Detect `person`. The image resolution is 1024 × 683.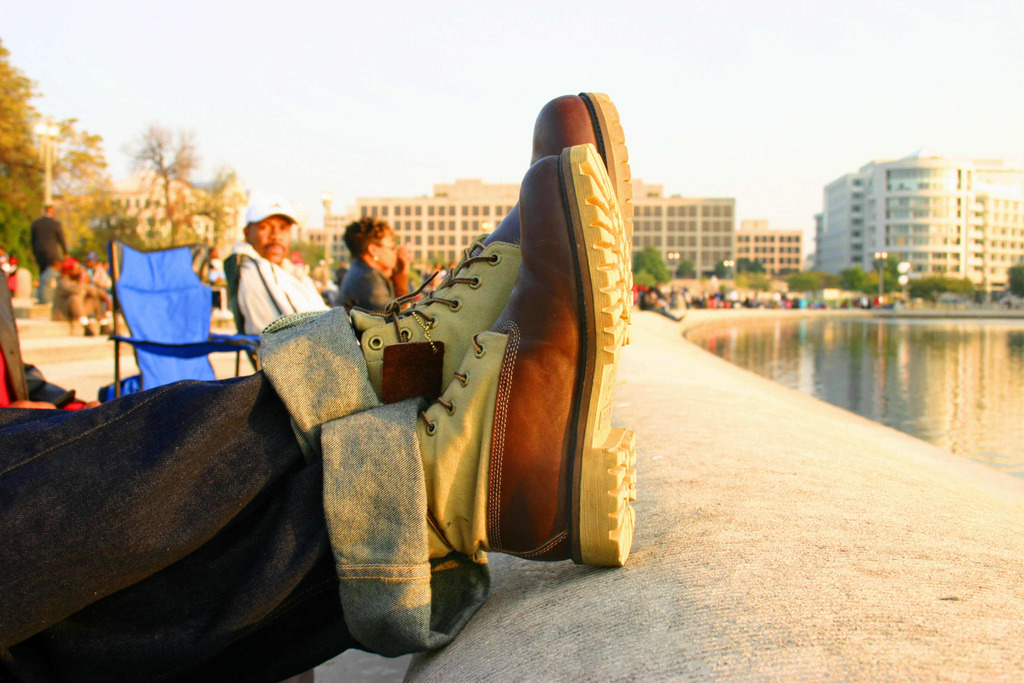
left=344, top=218, right=396, bottom=310.
